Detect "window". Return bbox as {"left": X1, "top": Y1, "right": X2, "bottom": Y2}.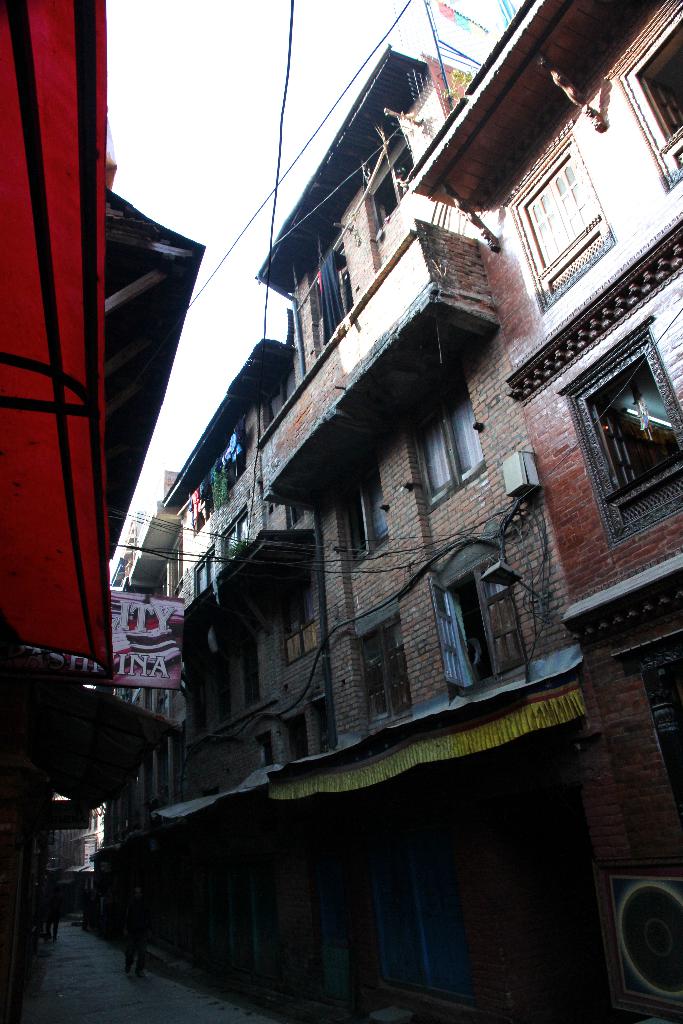
{"left": 320, "top": 702, "right": 327, "bottom": 751}.
